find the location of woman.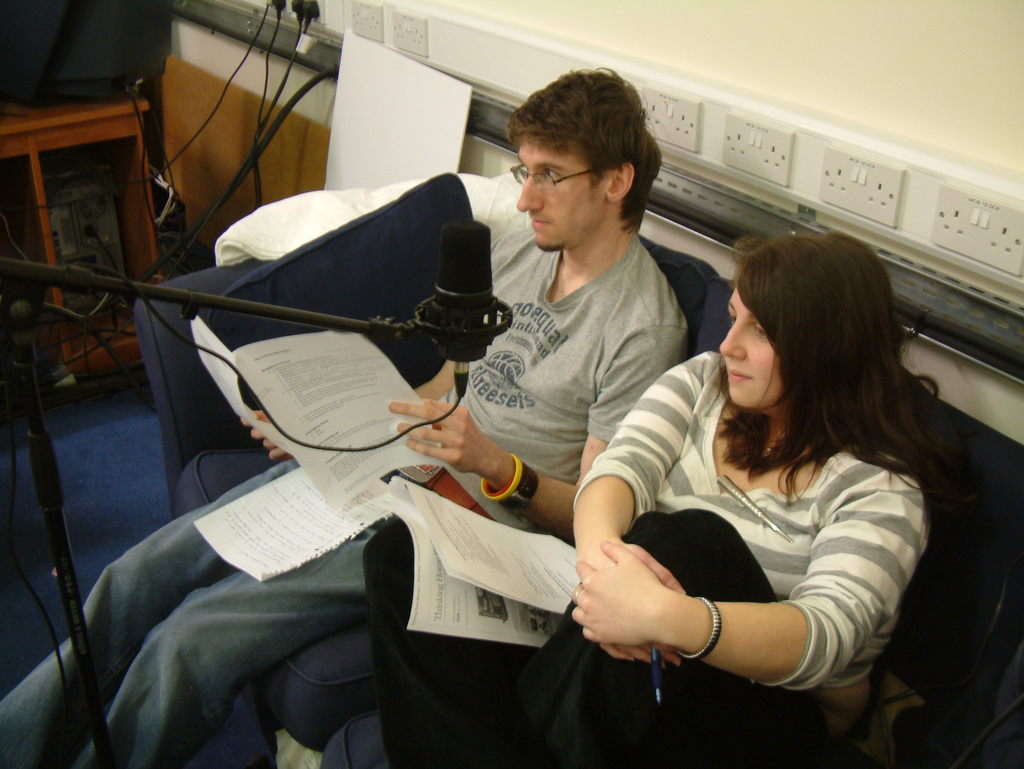
Location: bbox(352, 220, 938, 768).
